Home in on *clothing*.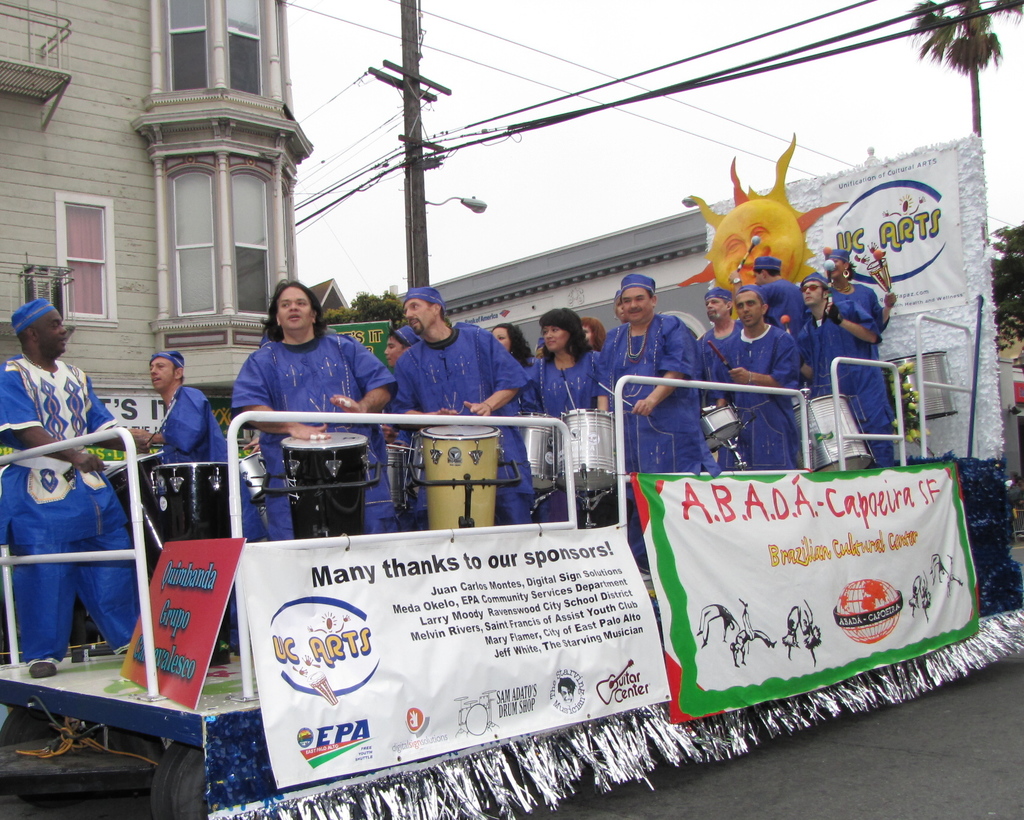
Homed in at <bbox>524, 355, 609, 522</bbox>.
